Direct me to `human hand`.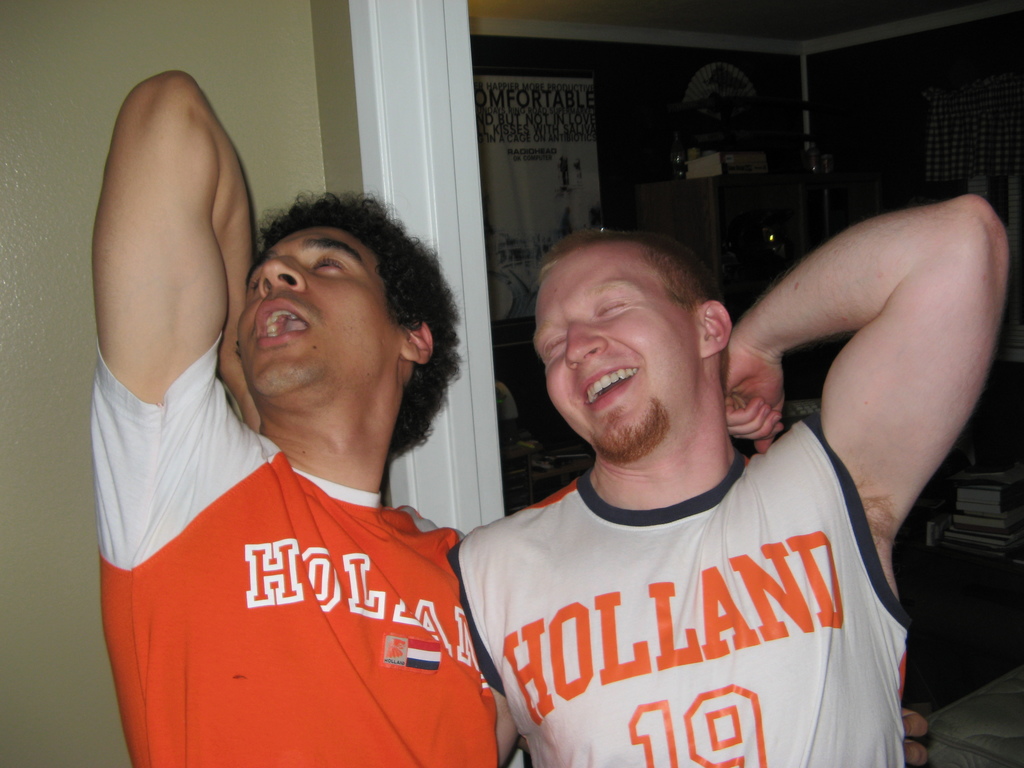
Direction: x1=212, y1=329, x2=262, y2=435.
